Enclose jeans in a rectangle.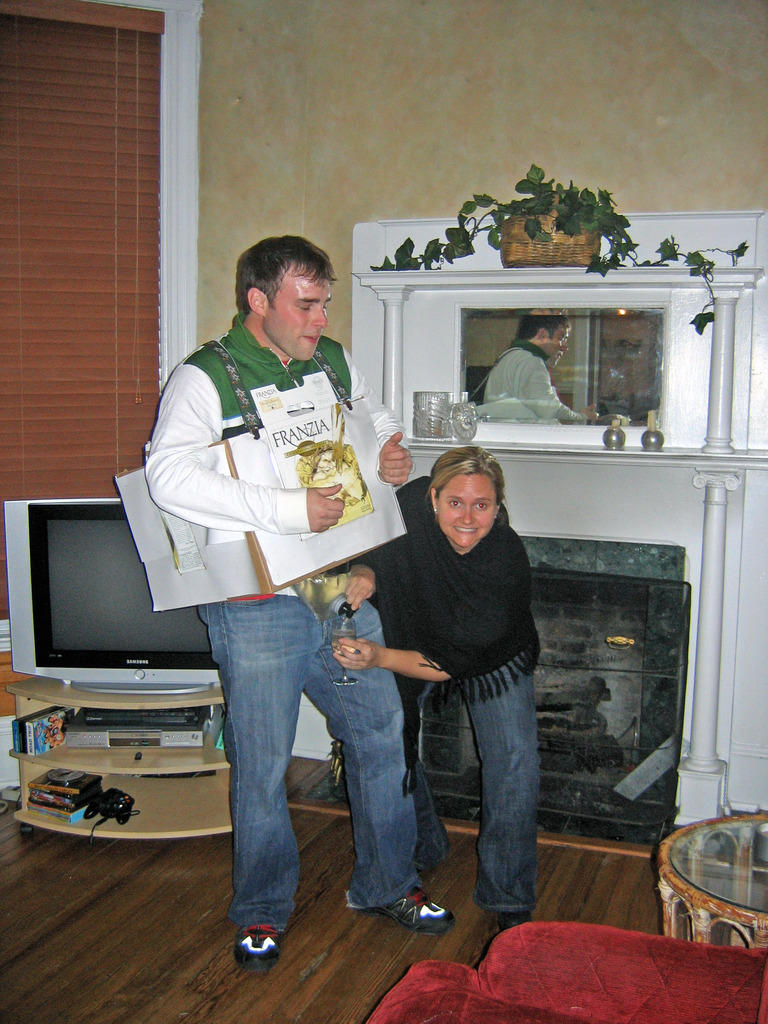
<region>186, 588, 440, 942</region>.
